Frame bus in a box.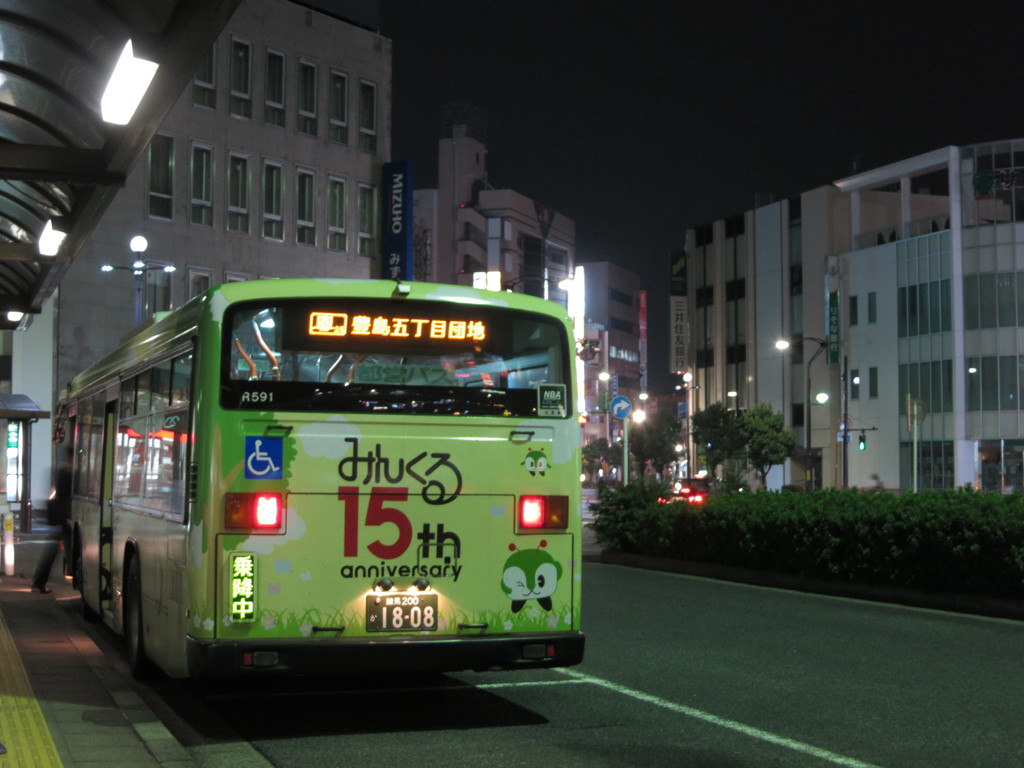
{"x1": 54, "y1": 279, "x2": 584, "y2": 691}.
